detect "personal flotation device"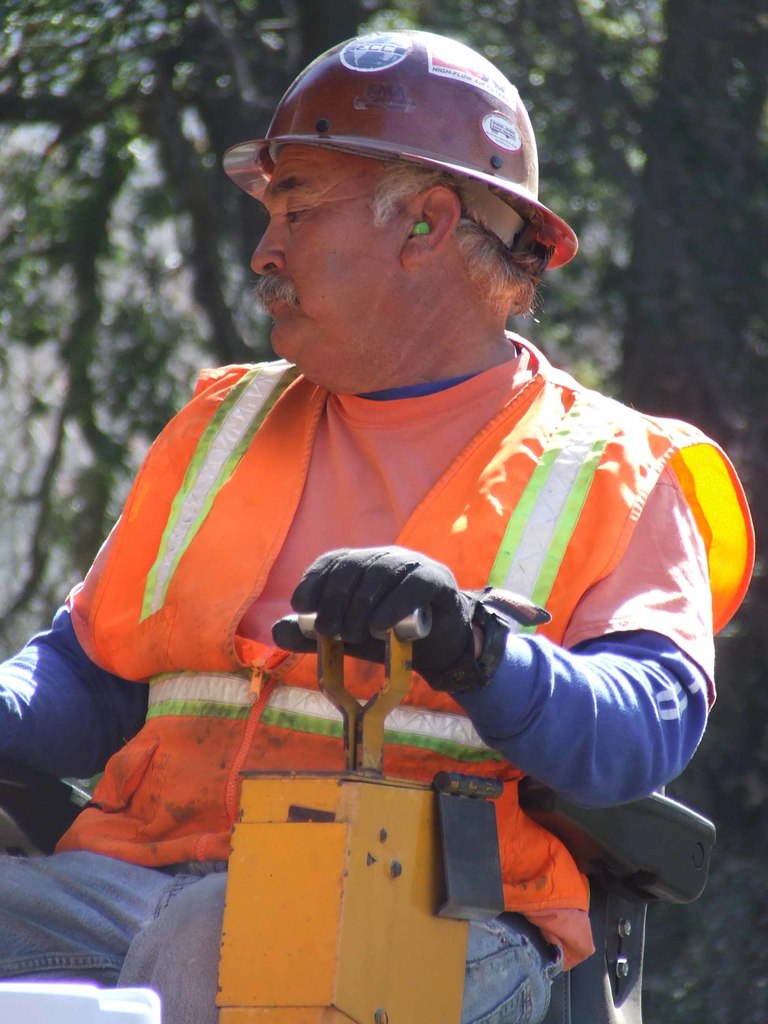
56, 363, 759, 970
